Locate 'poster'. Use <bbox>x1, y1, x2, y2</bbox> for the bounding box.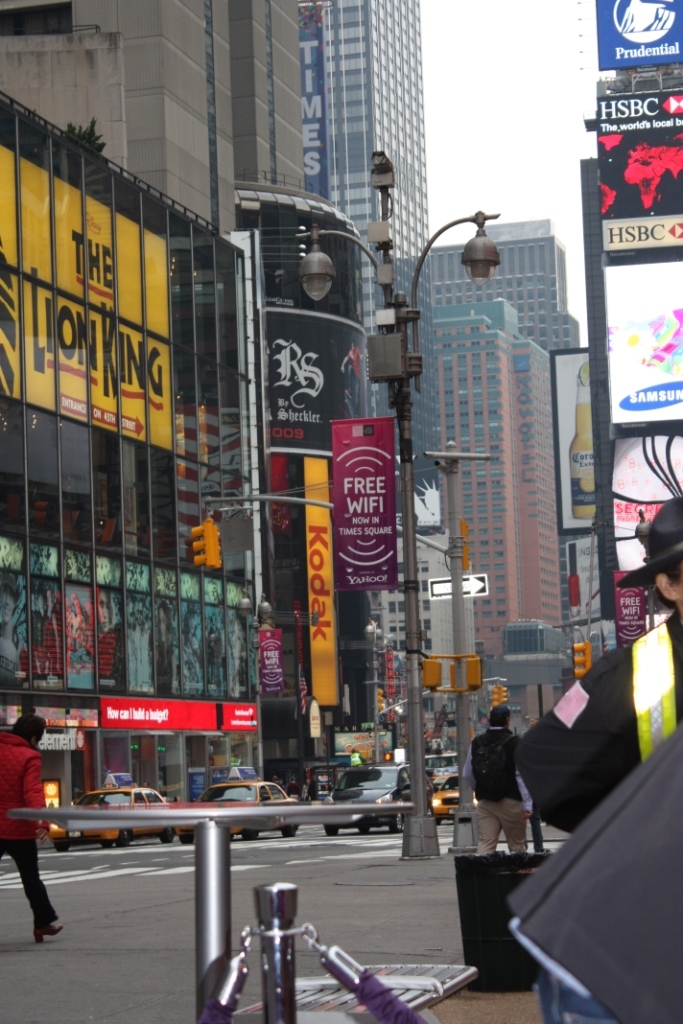
<bbox>600, 0, 682, 69</bbox>.
